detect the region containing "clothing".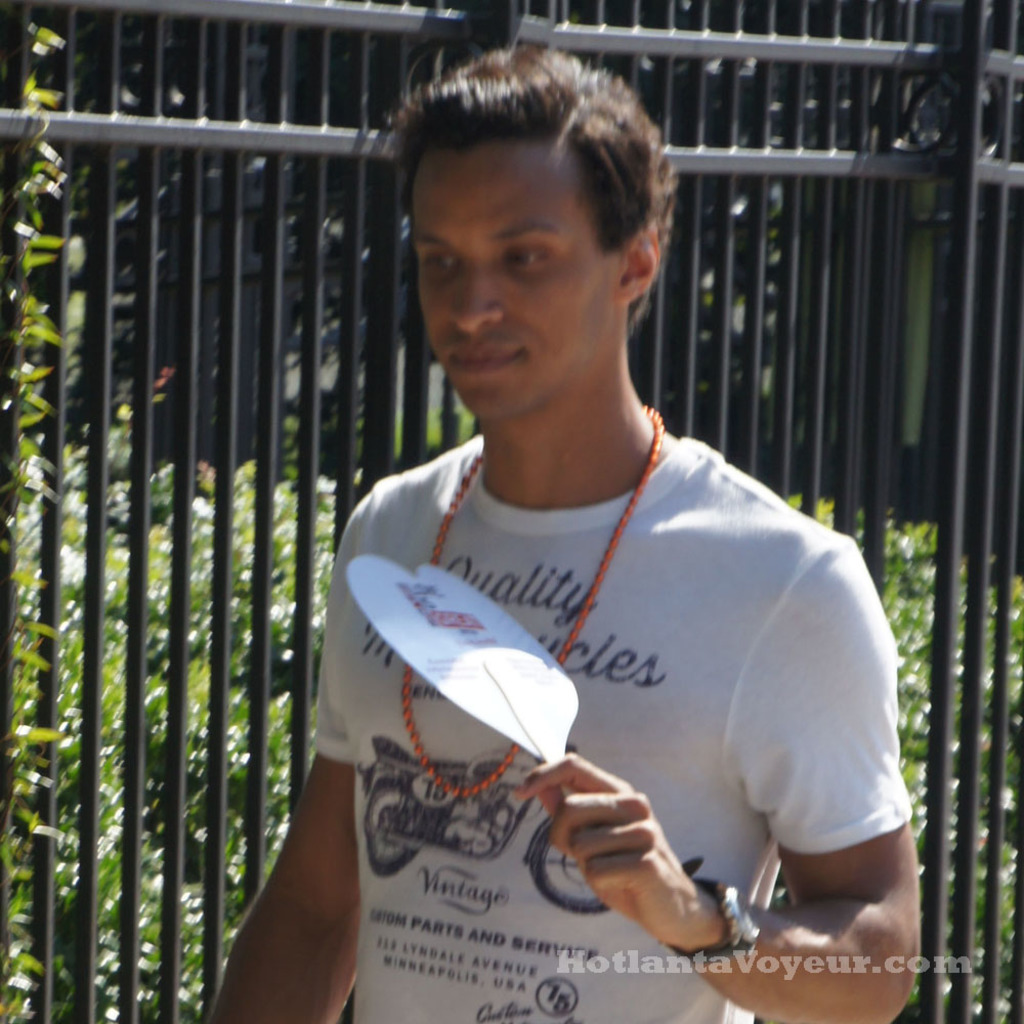
pyautogui.locateOnScreen(301, 350, 896, 977).
